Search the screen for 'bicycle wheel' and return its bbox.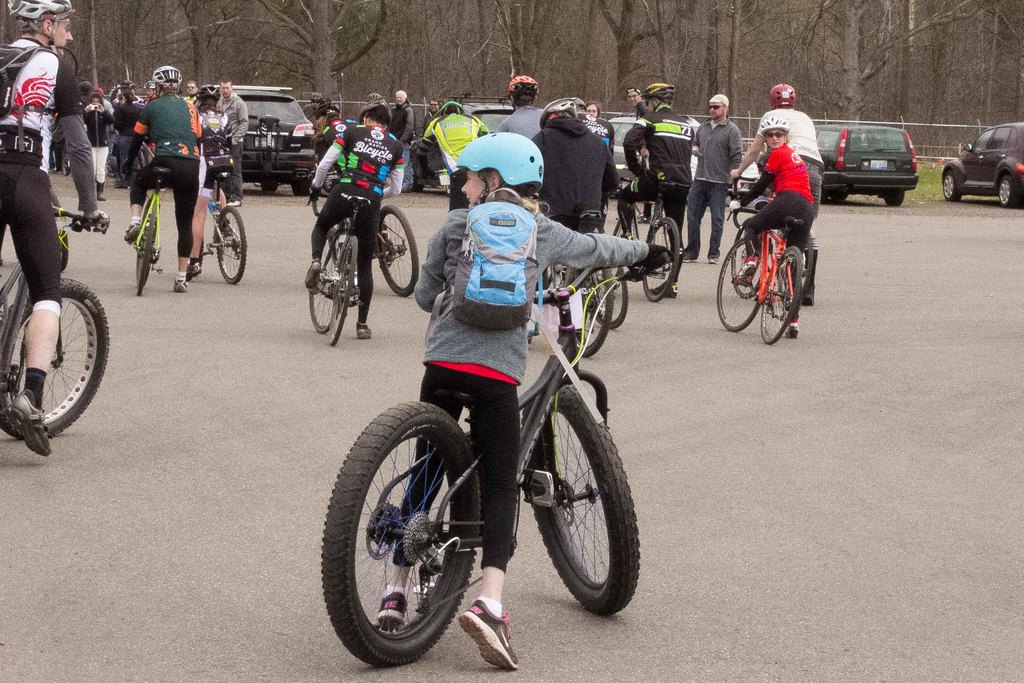
Found: l=779, t=236, r=815, b=309.
